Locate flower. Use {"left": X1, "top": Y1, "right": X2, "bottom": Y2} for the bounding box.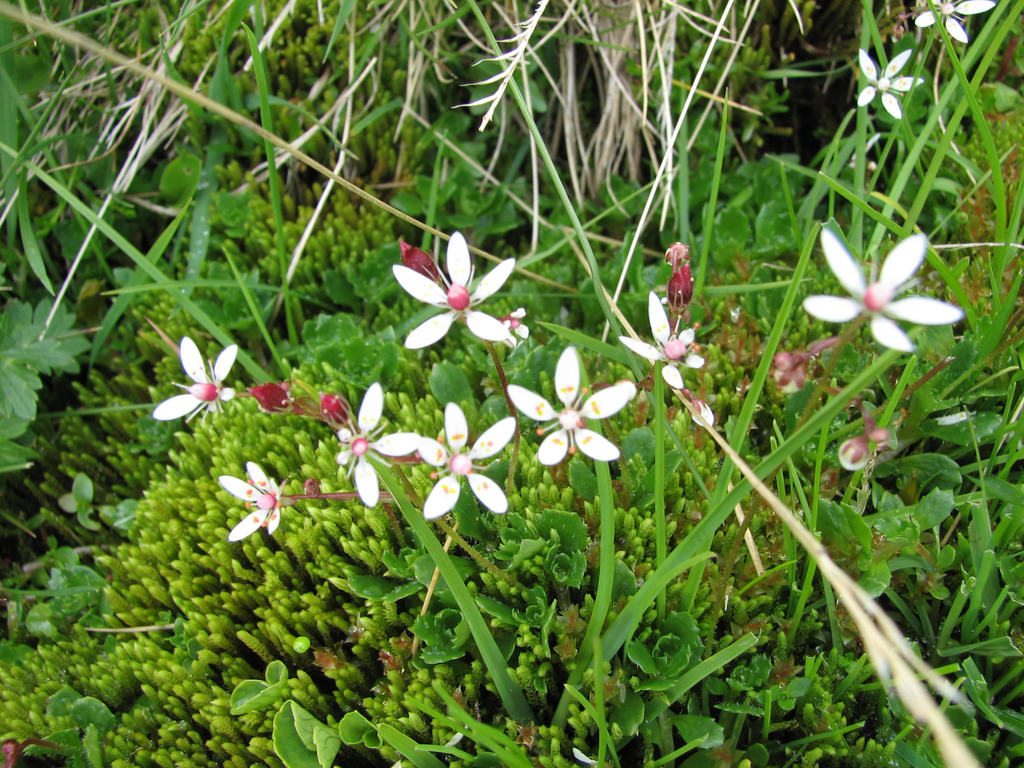
{"left": 414, "top": 403, "right": 521, "bottom": 519}.
